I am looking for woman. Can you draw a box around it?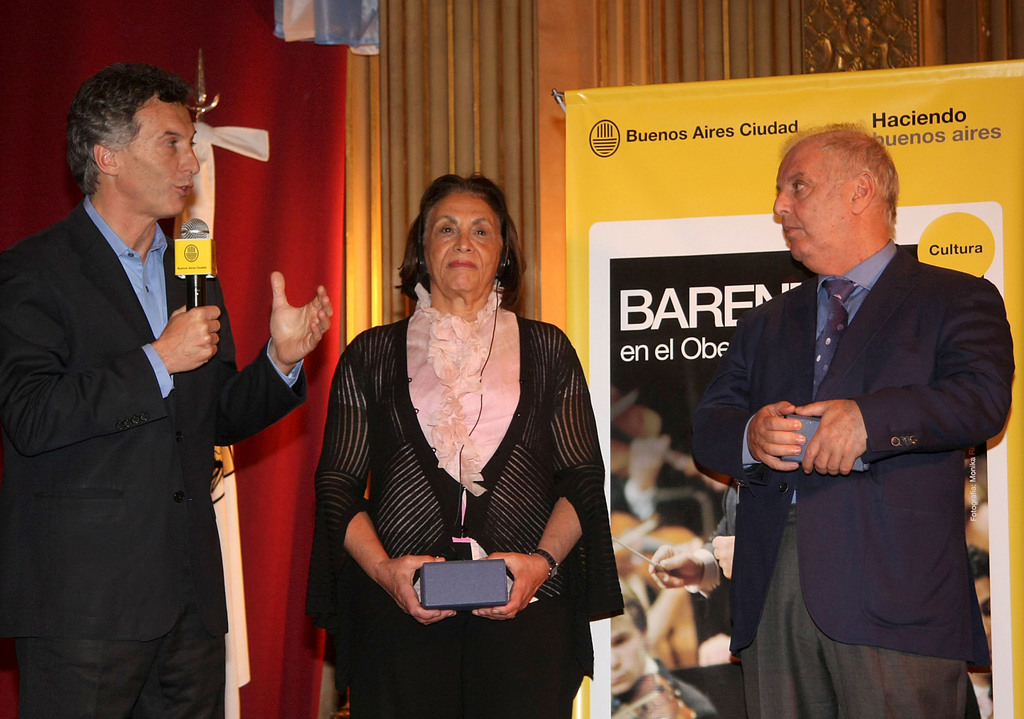
Sure, the bounding box is x1=321, y1=167, x2=605, y2=712.
